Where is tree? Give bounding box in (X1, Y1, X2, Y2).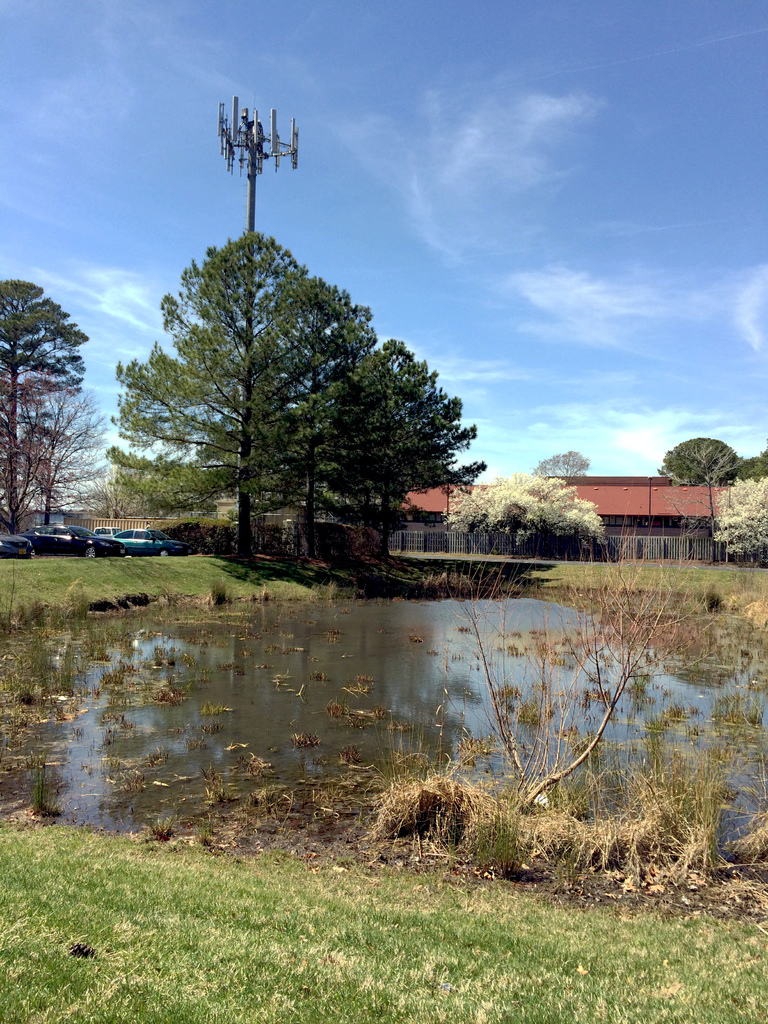
(654, 441, 740, 484).
